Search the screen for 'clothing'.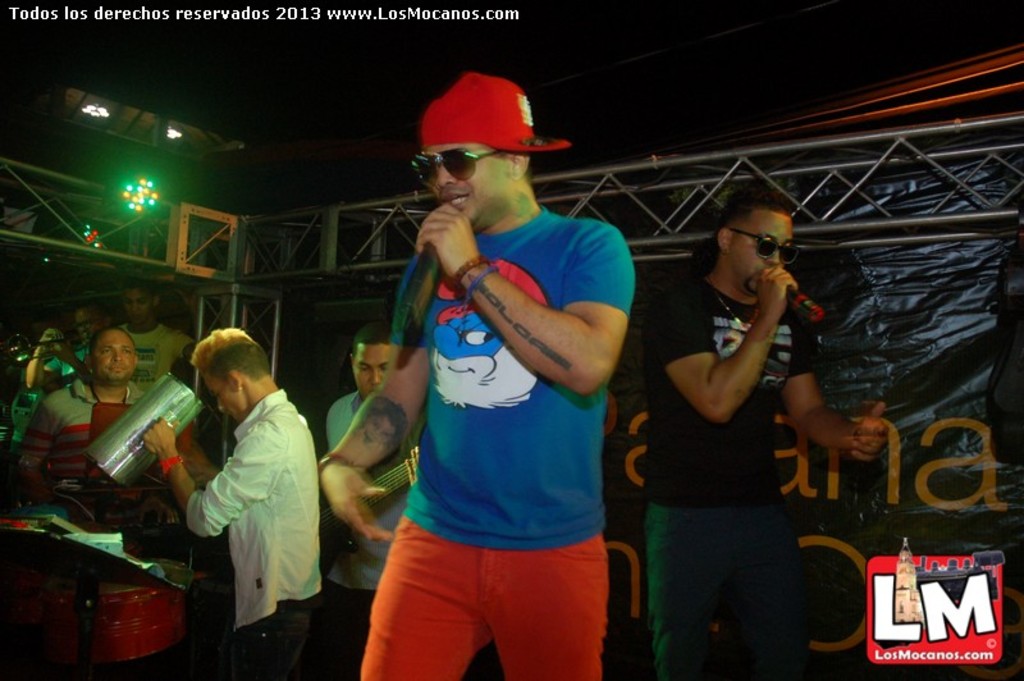
Found at bbox=(320, 387, 417, 680).
